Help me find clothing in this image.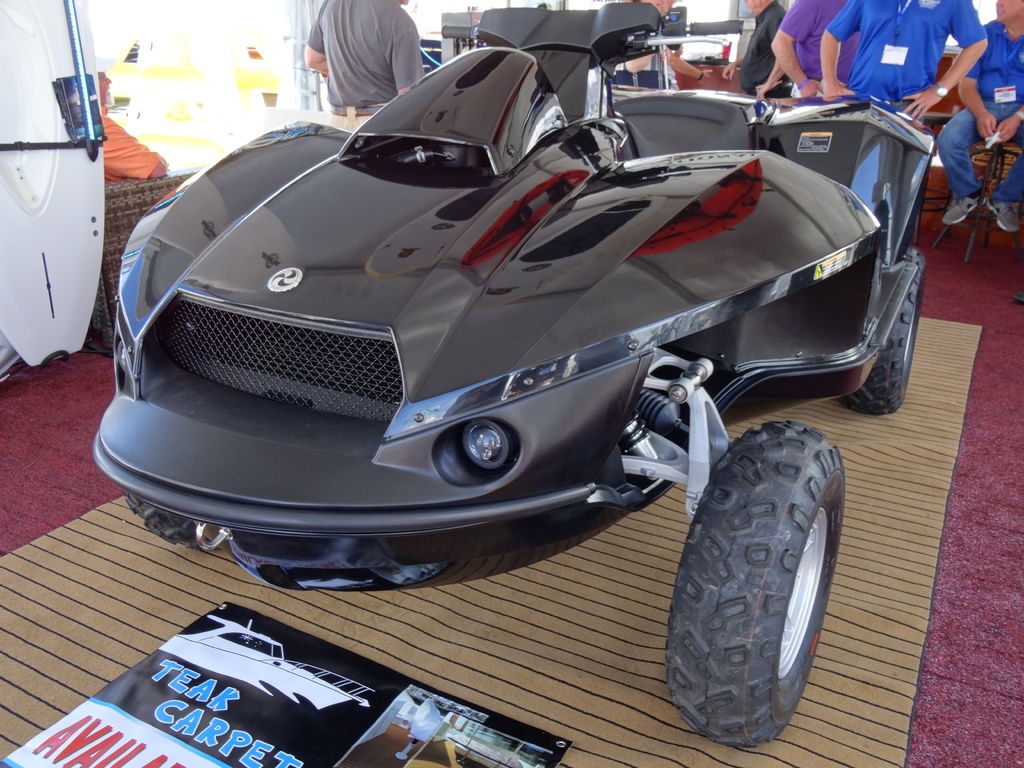
Found it: 782, 0, 861, 97.
